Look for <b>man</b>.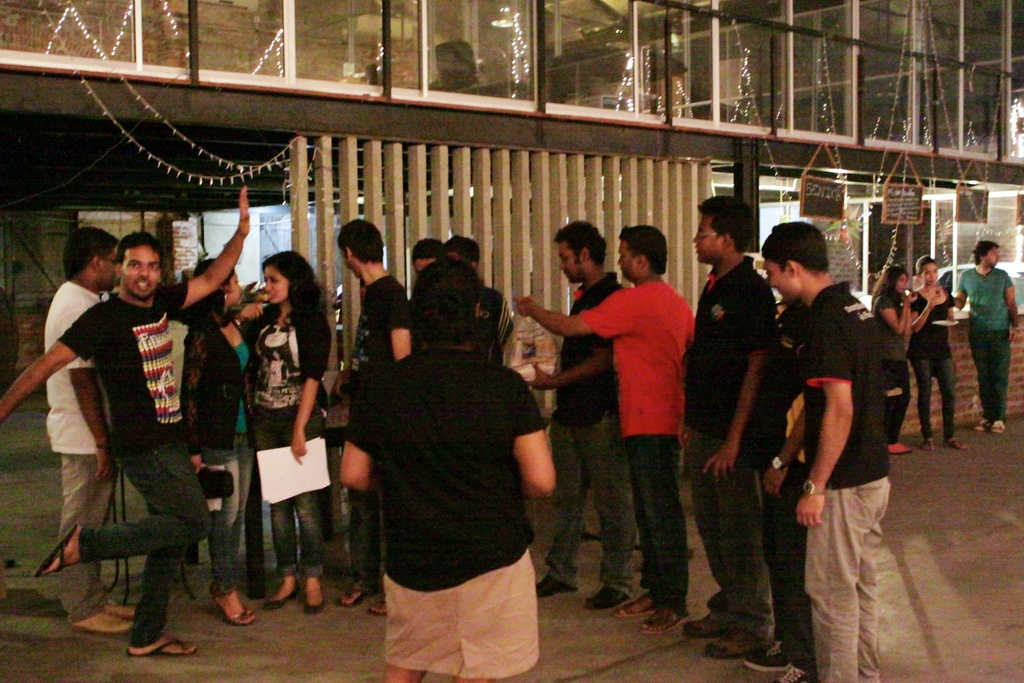
Found: x1=759, y1=220, x2=892, y2=682.
